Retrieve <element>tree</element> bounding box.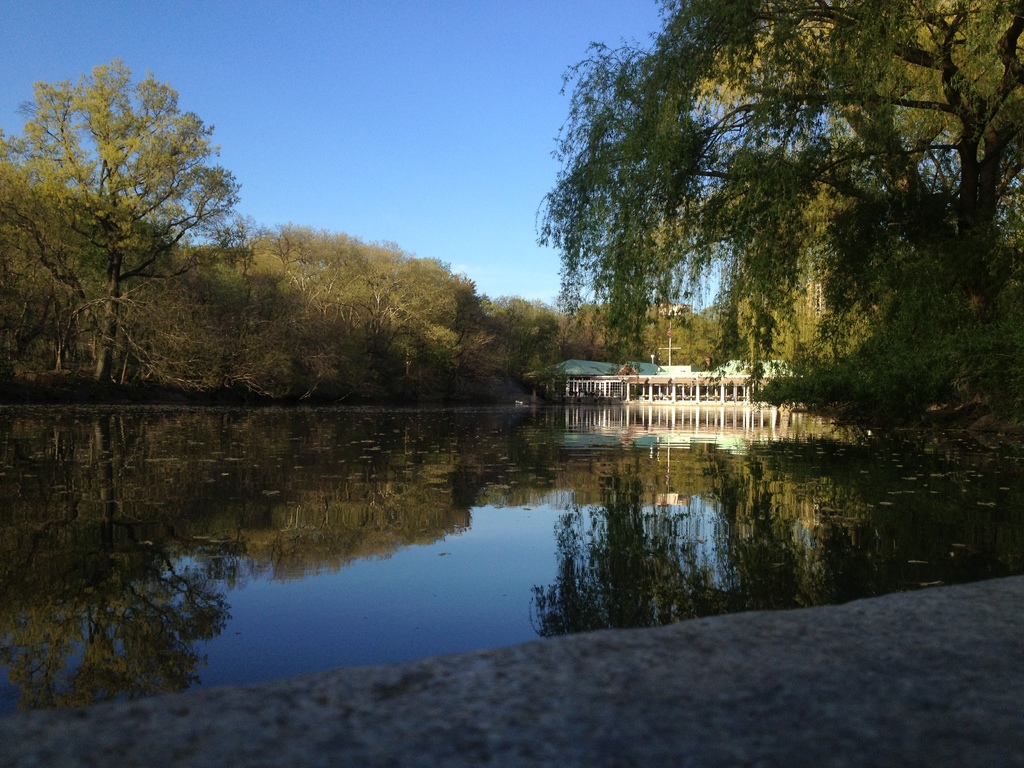
Bounding box: box=[0, 47, 239, 387].
